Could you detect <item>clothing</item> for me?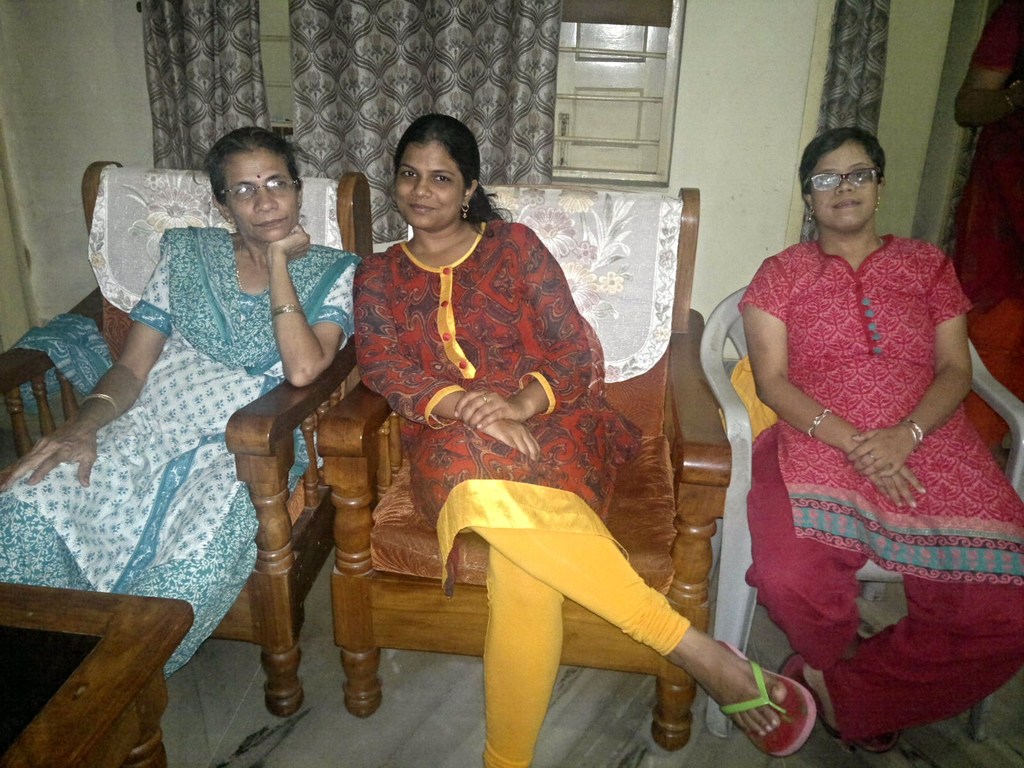
Detection result: {"left": 741, "top": 193, "right": 992, "bottom": 691}.
